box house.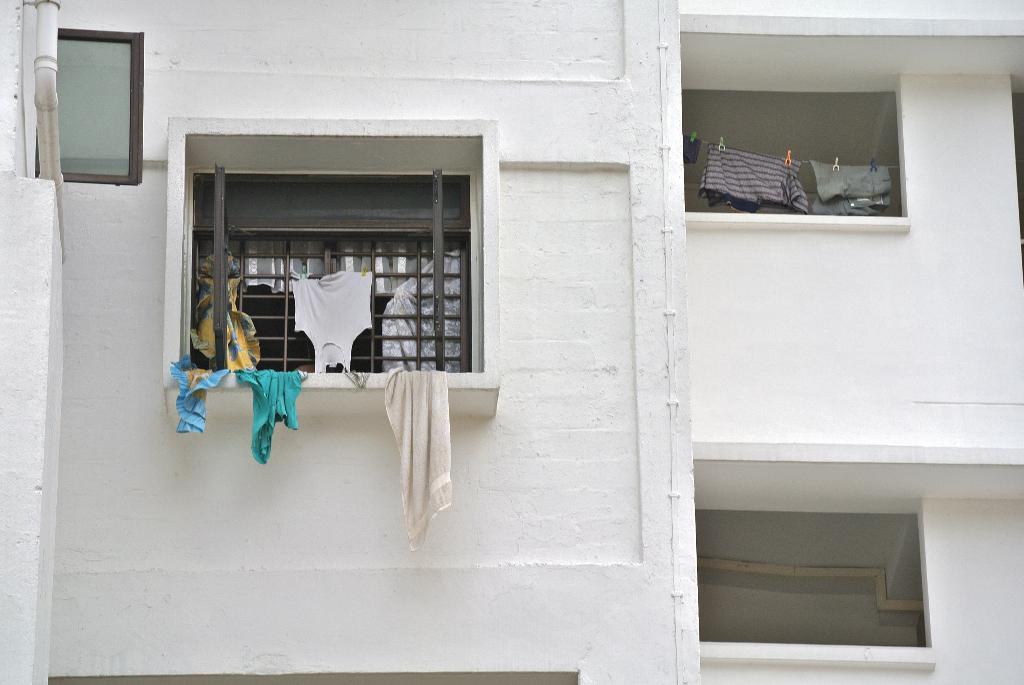
l=0, t=0, r=703, b=684.
